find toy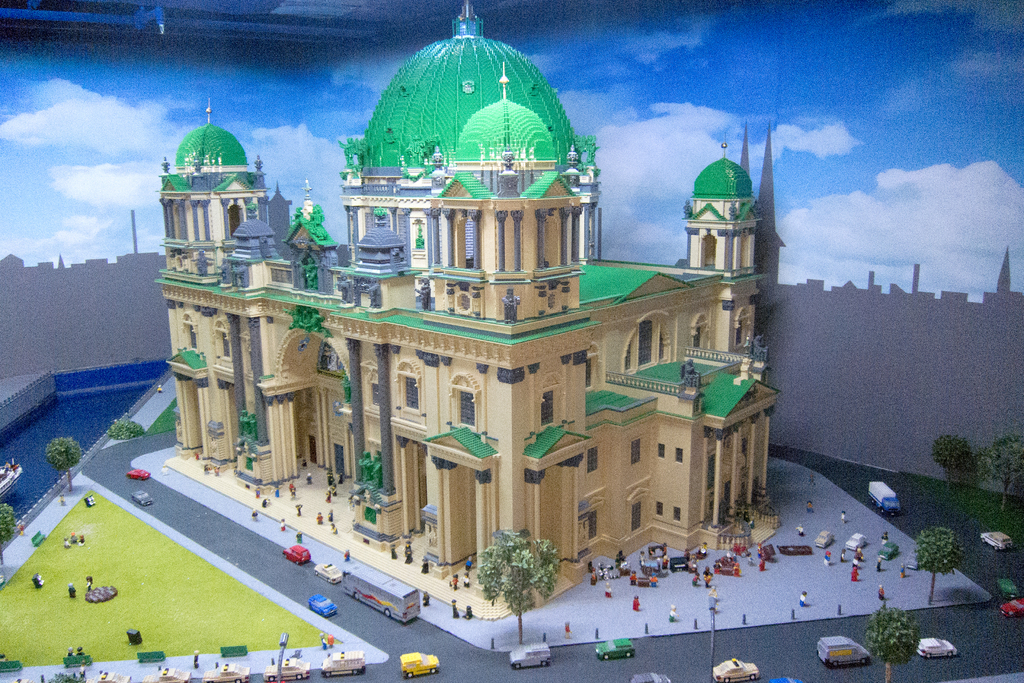
detection(122, 466, 152, 482)
